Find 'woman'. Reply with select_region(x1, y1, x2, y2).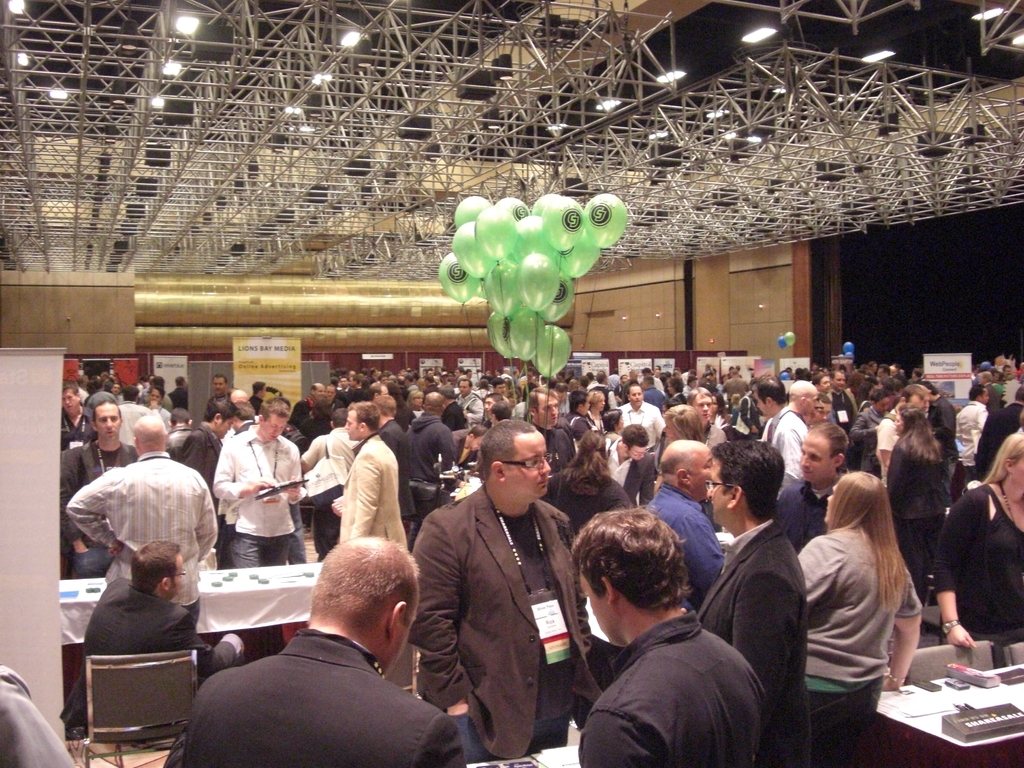
select_region(543, 426, 634, 534).
